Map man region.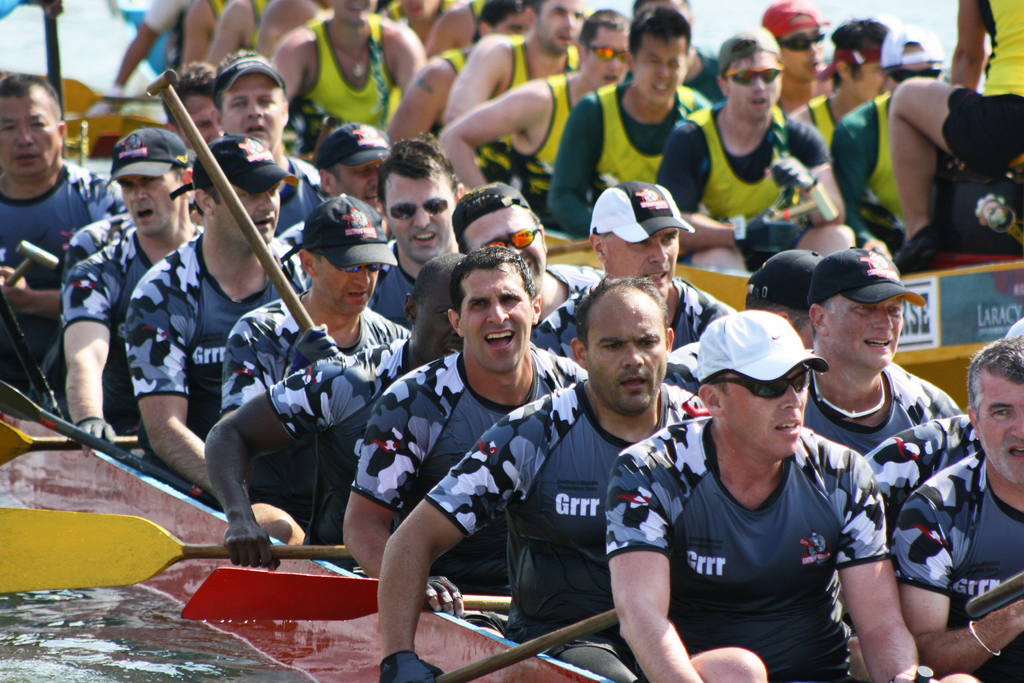
Mapped to 376 277 712 682.
